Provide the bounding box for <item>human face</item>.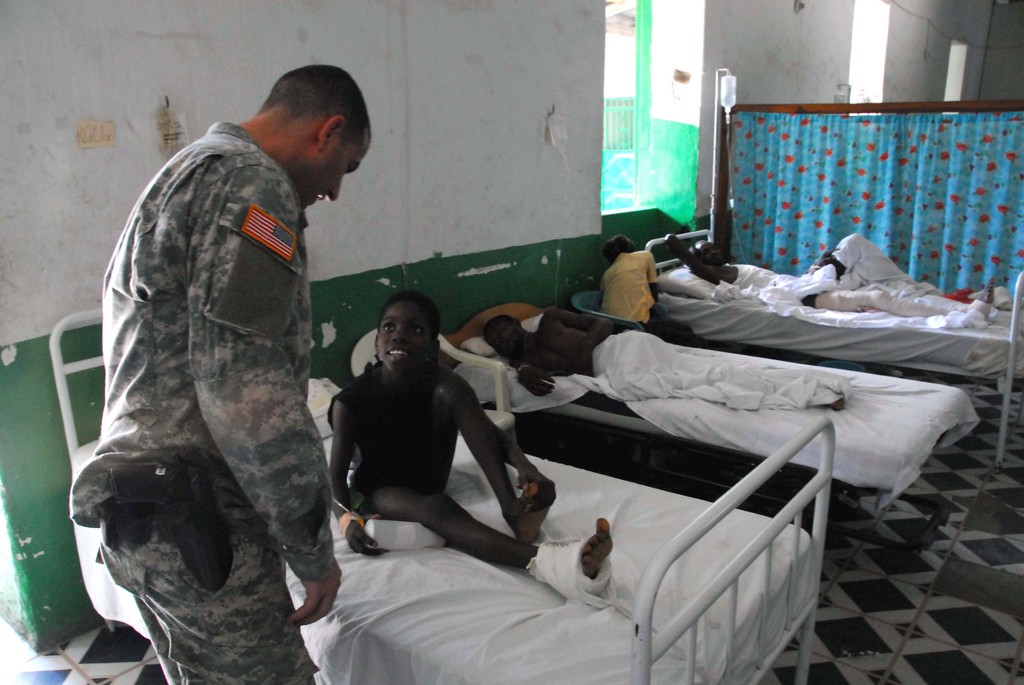
crop(700, 238, 731, 269).
